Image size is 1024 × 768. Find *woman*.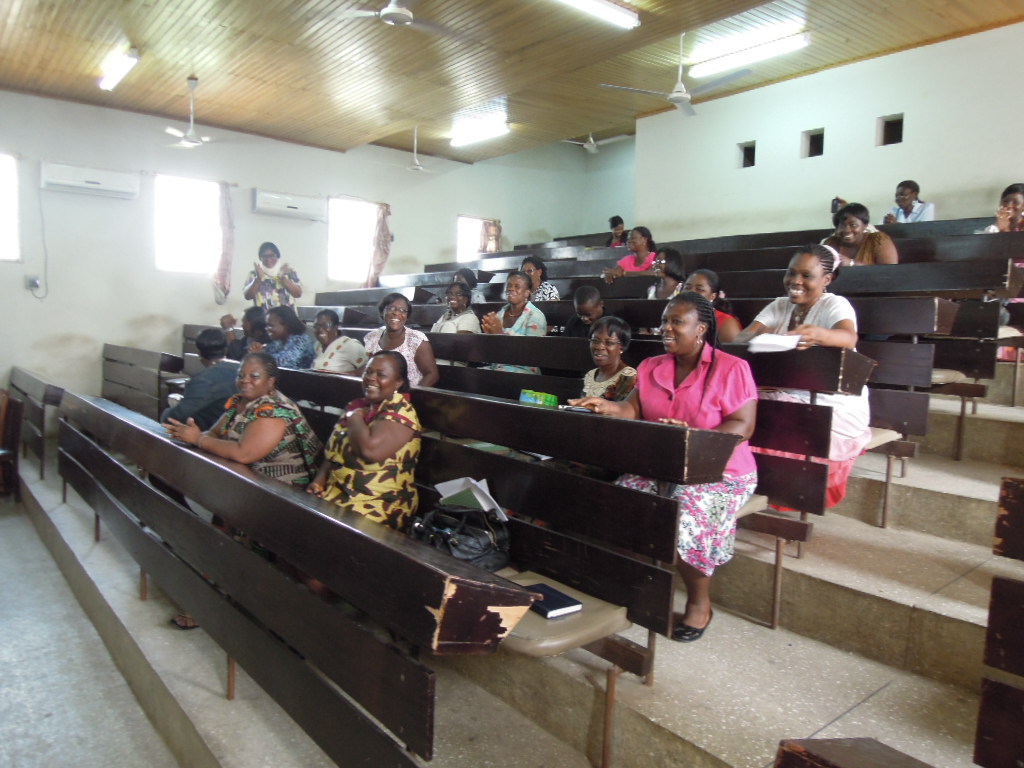
[left=599, top=227, right=657, bottom=285].
